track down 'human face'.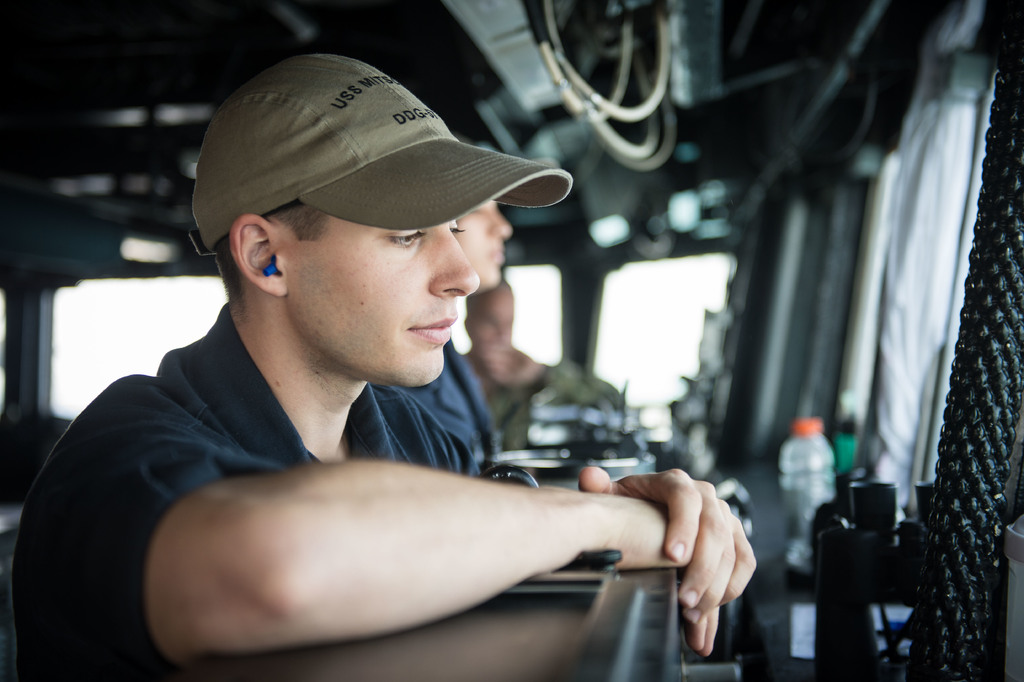
Tracked to <region>289, 219, 477, 388</region>.
